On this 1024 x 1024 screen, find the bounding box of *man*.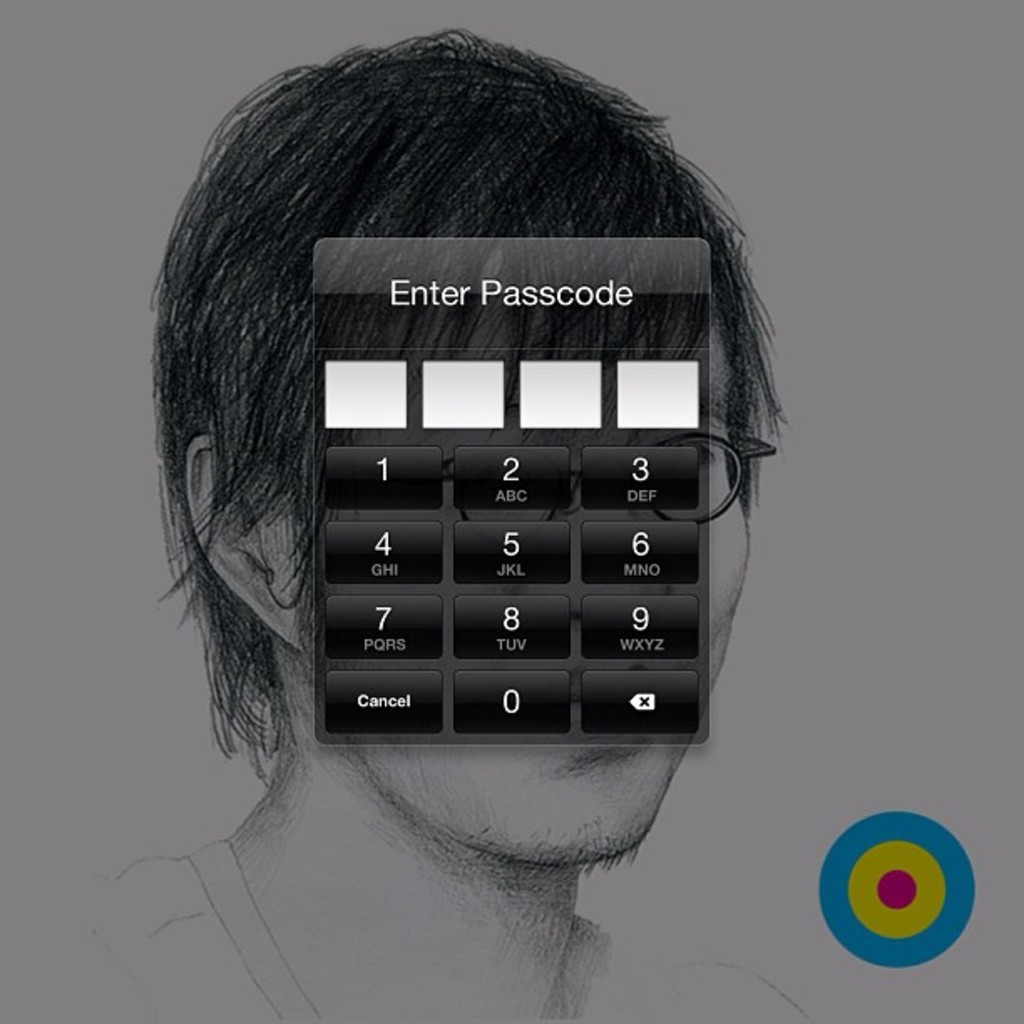
Bounding box: 0:35:812:1022.
